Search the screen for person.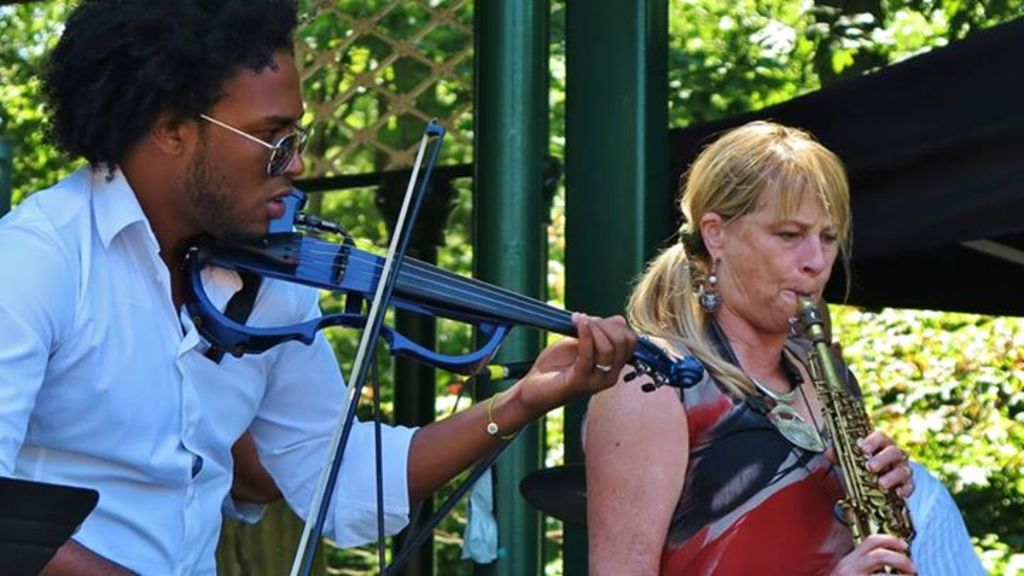
Found at {"x1": 0, "y1": 0, "x2": 657, "y2": 575}.
